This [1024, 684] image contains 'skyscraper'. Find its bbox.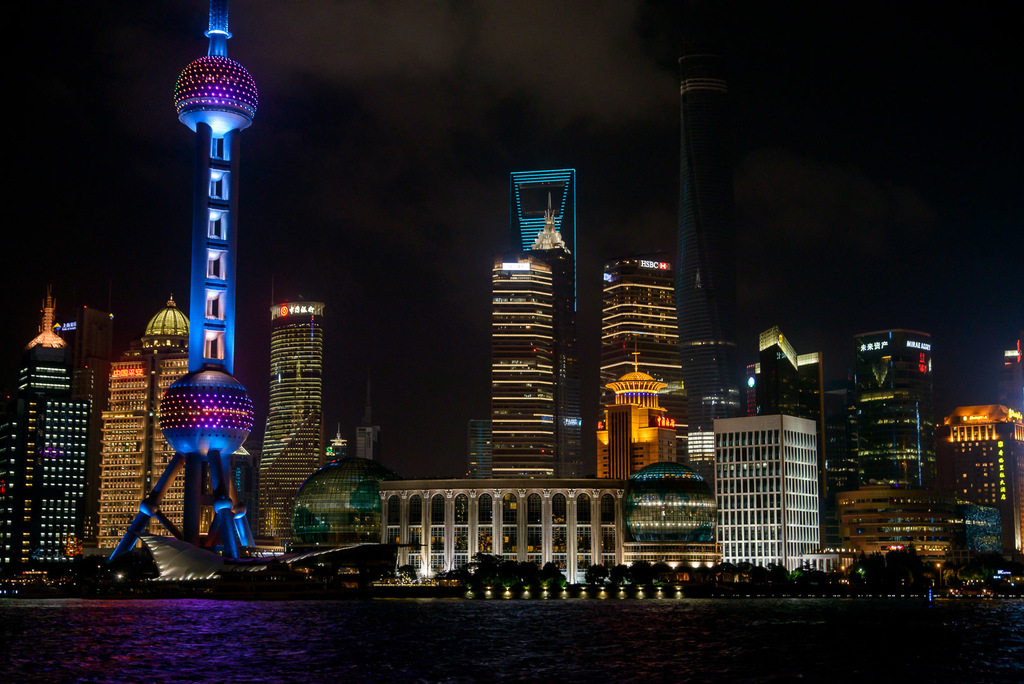
255, 276, 329, 547.
